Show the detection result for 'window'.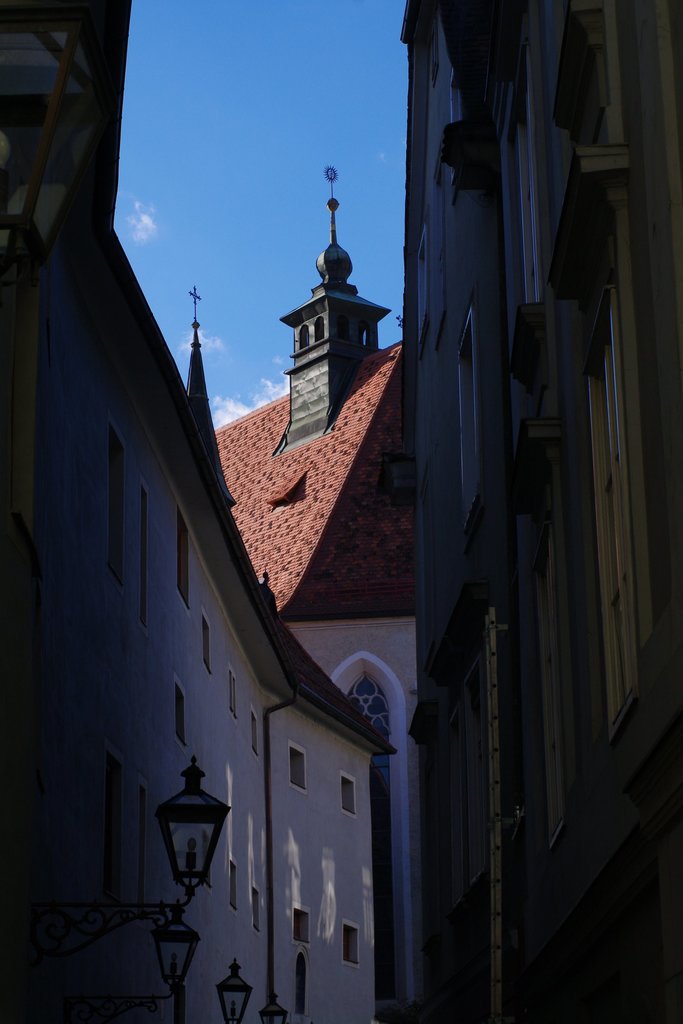
[253, 886, 260, 934].
